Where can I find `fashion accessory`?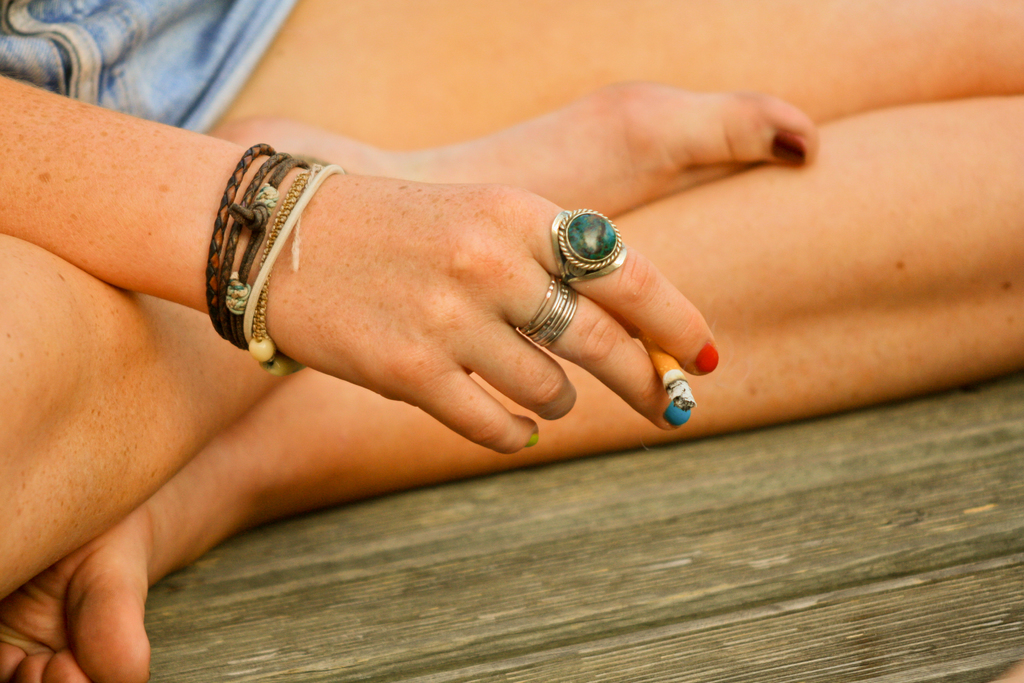
You can find it at 515 273 584 350.
